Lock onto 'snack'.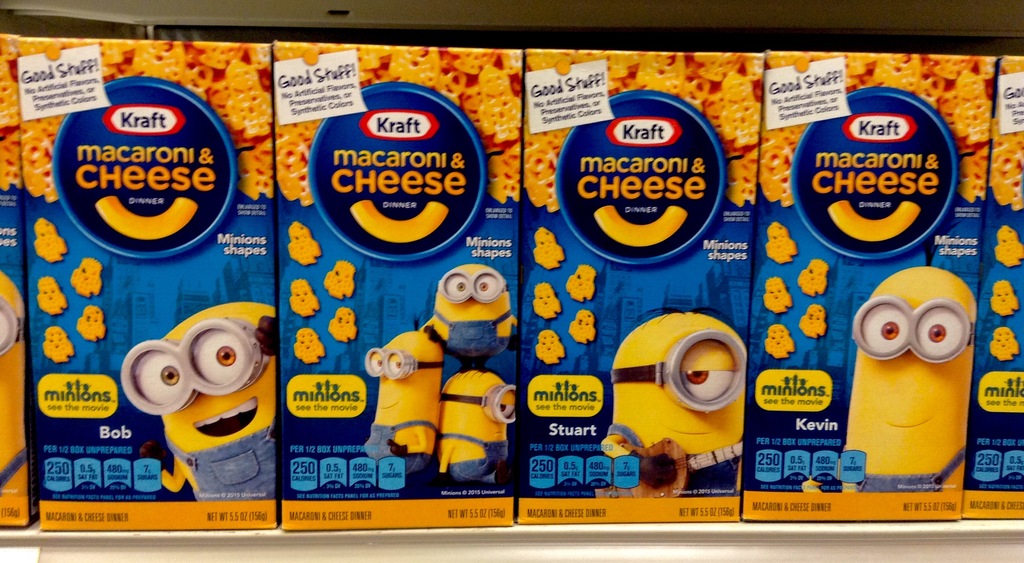
Locked: bbox=[797, 305, 822, 335].
